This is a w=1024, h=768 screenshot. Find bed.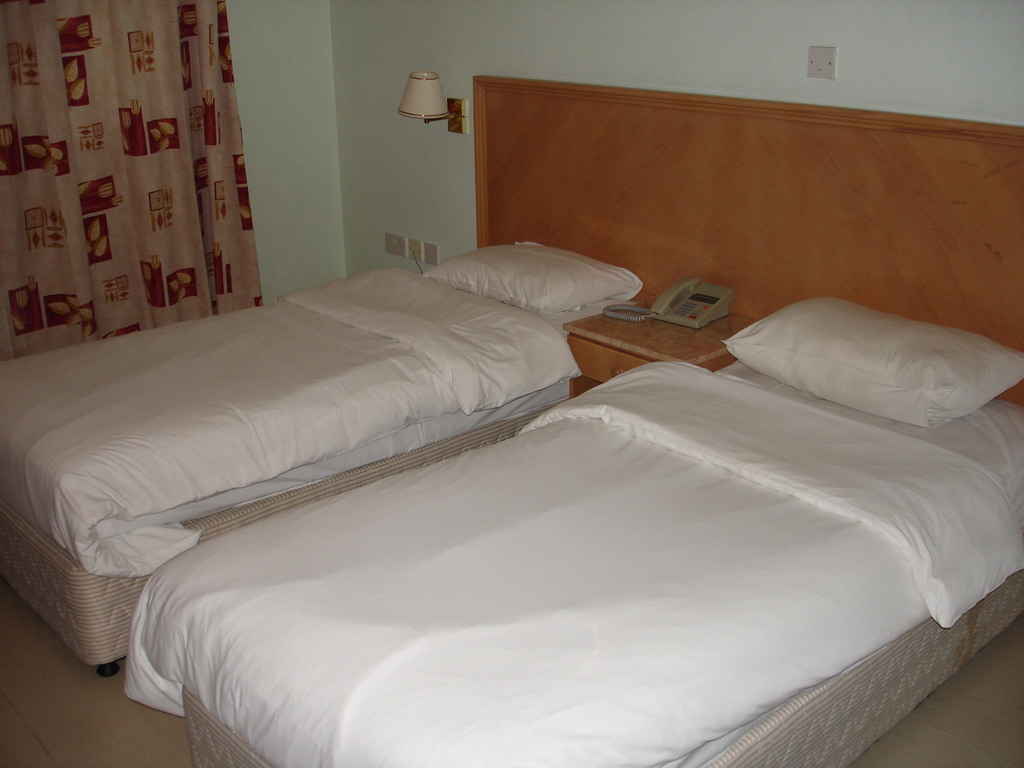
Bounding box: BBox(112, 279, 1023, 767).
